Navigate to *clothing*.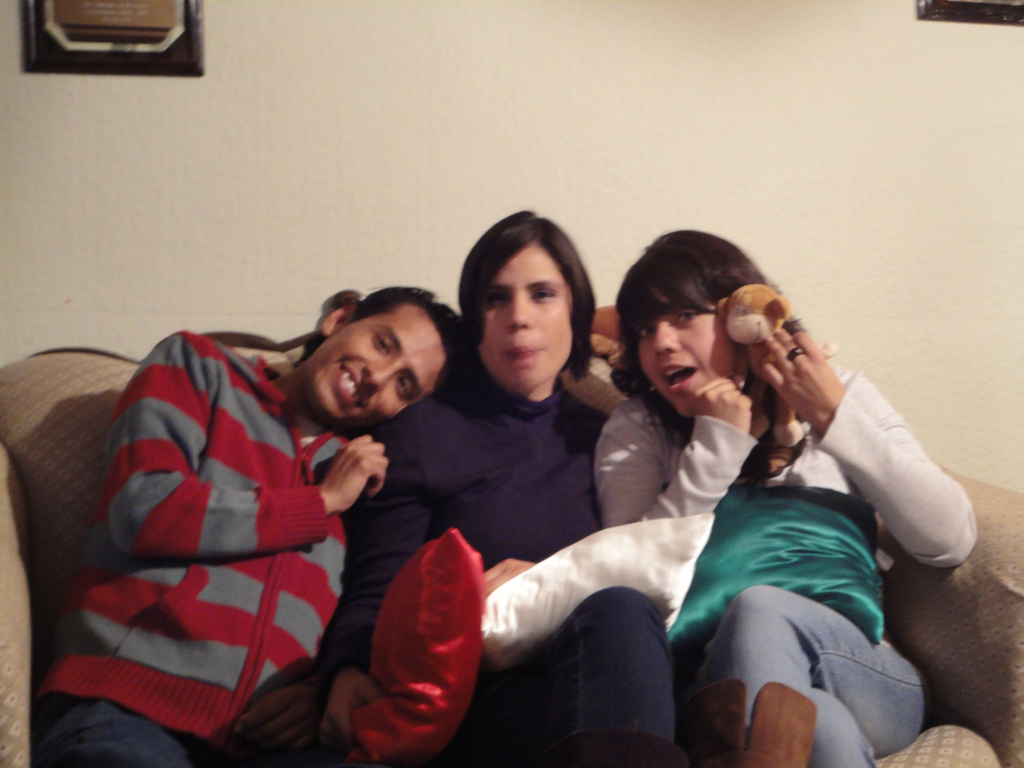
Navigation target: 586 376 982 767.
